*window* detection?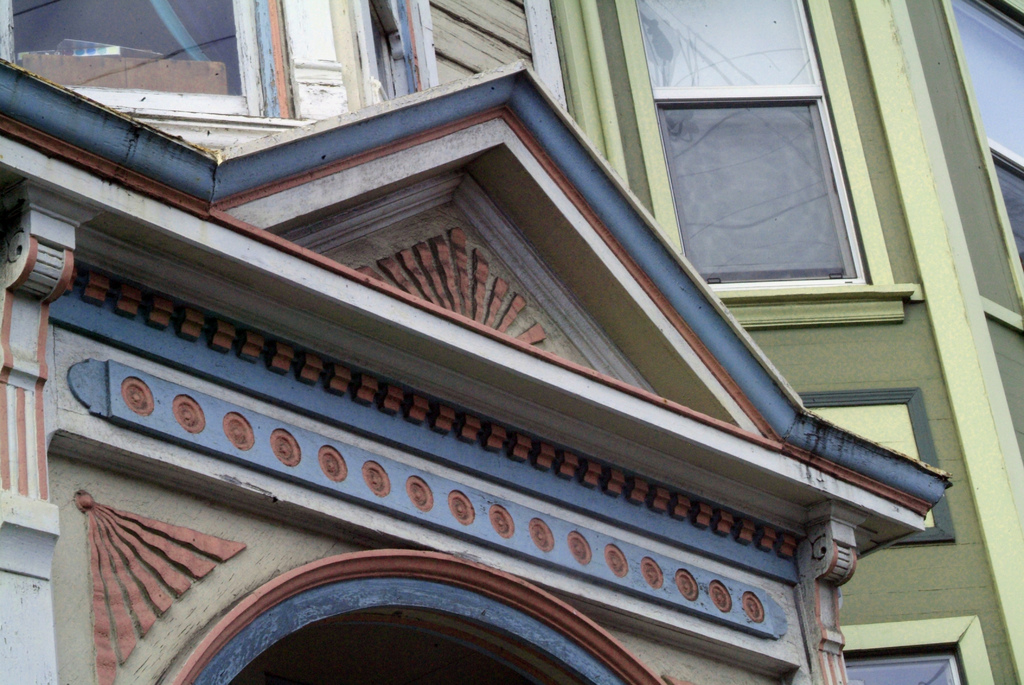
[596, 0, 919, 328]
